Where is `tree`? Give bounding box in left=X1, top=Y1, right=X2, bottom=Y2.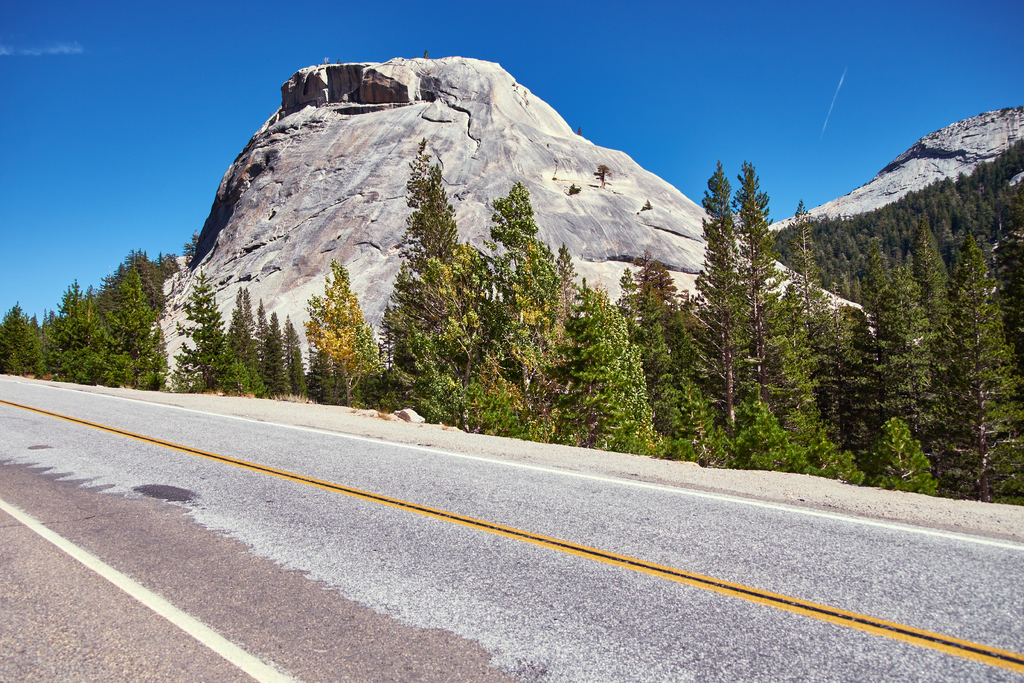
left=547, top=274, right=666, bottom=454.
